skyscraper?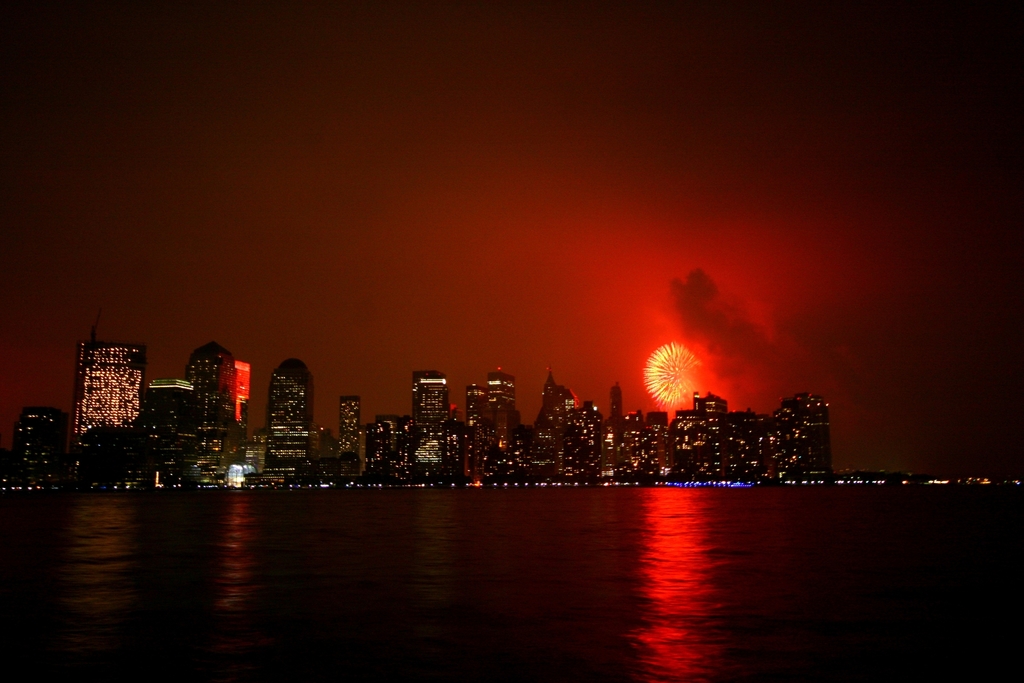
box=[333, 397, 365, 478]
